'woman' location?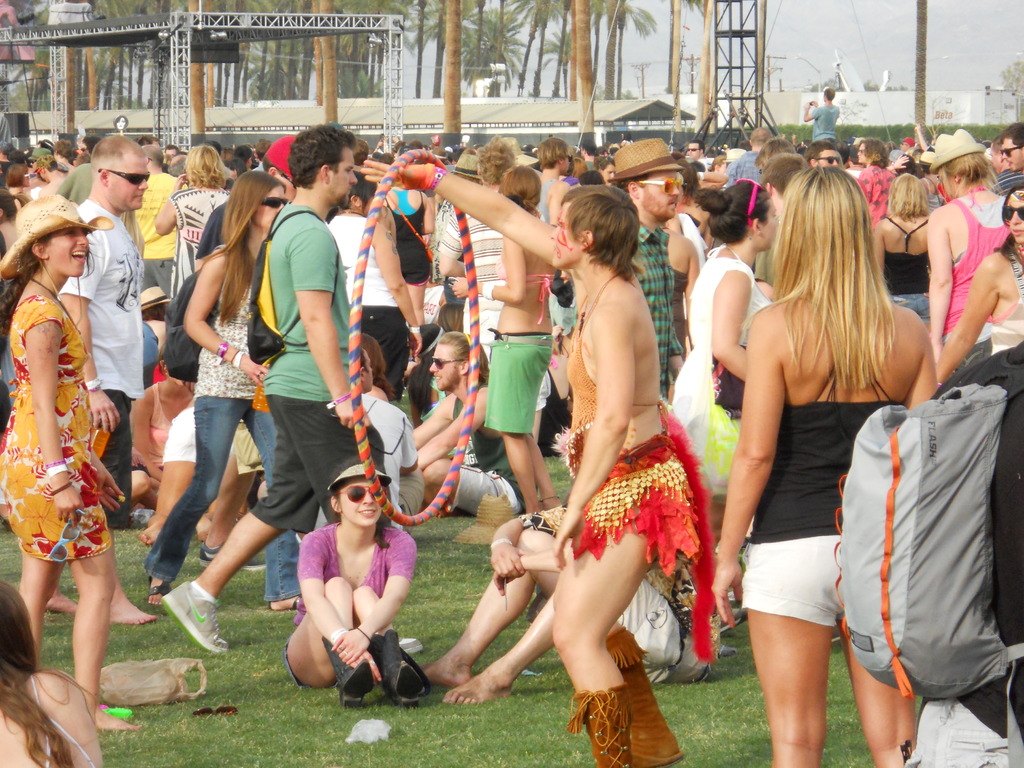
<box>145,172,288,609</box>
